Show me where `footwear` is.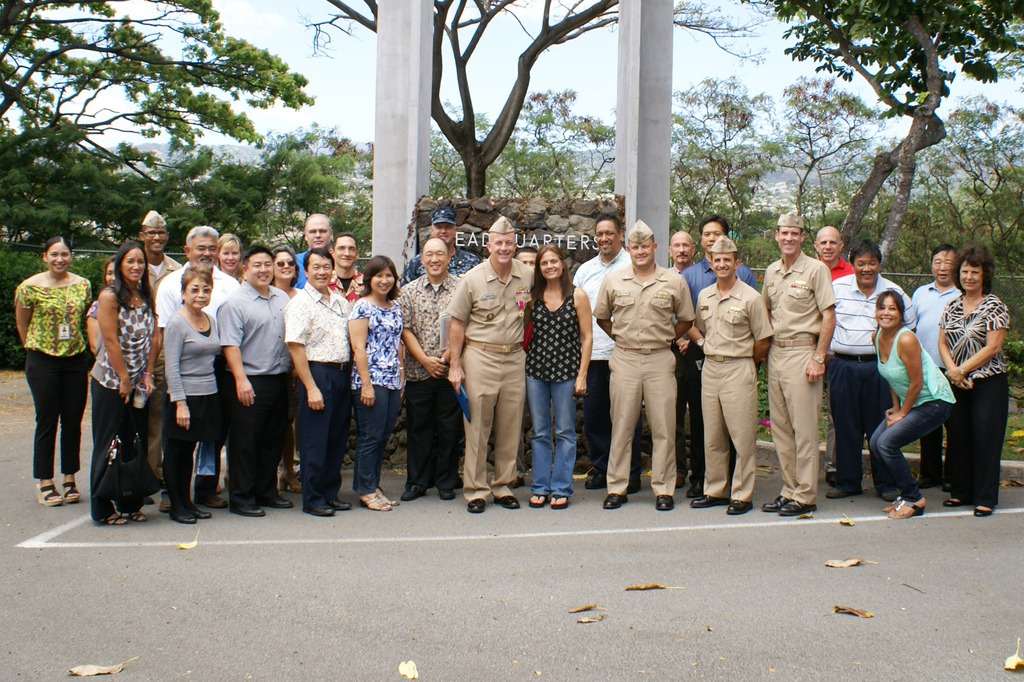
`footwear` is at <region>892, 496, 911, 510</region>.
